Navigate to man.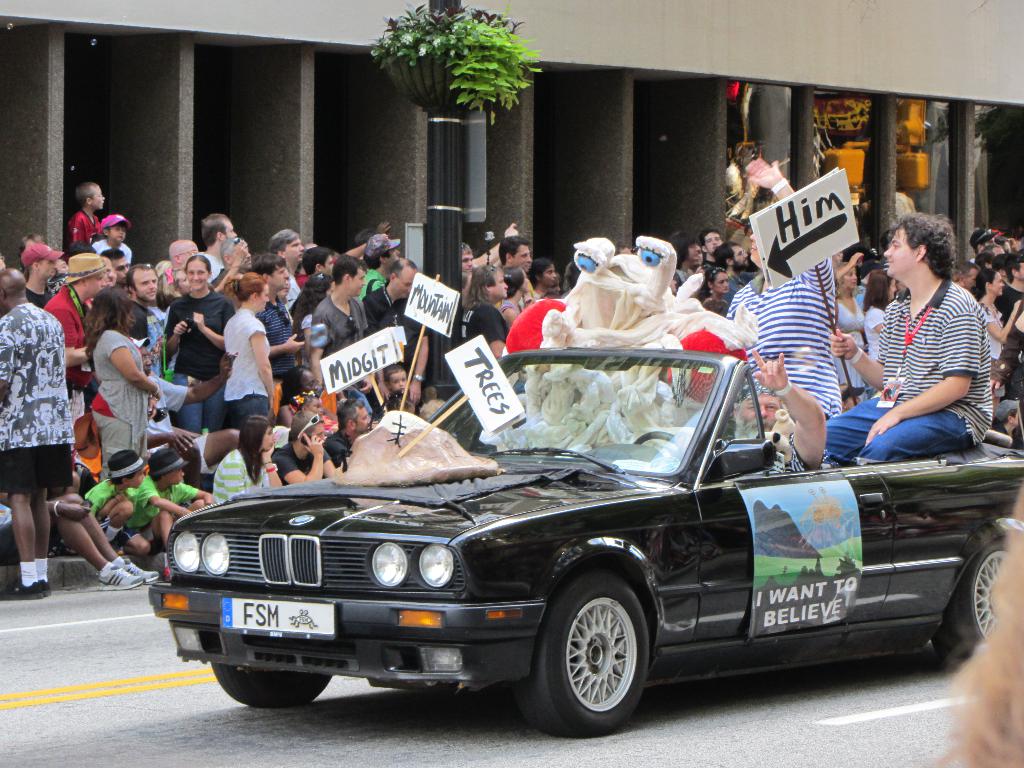
Navigation target: BBox(272, 228, 303, 294).
